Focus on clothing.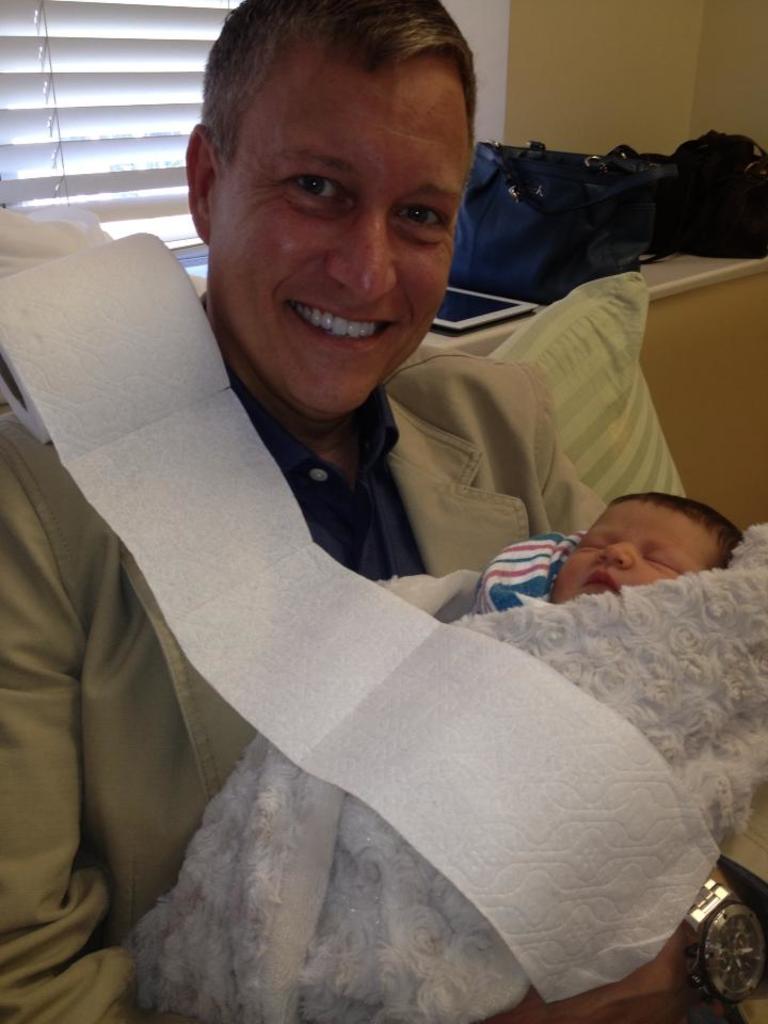
Focused at <region>39, 221, 734, 982</region>.
